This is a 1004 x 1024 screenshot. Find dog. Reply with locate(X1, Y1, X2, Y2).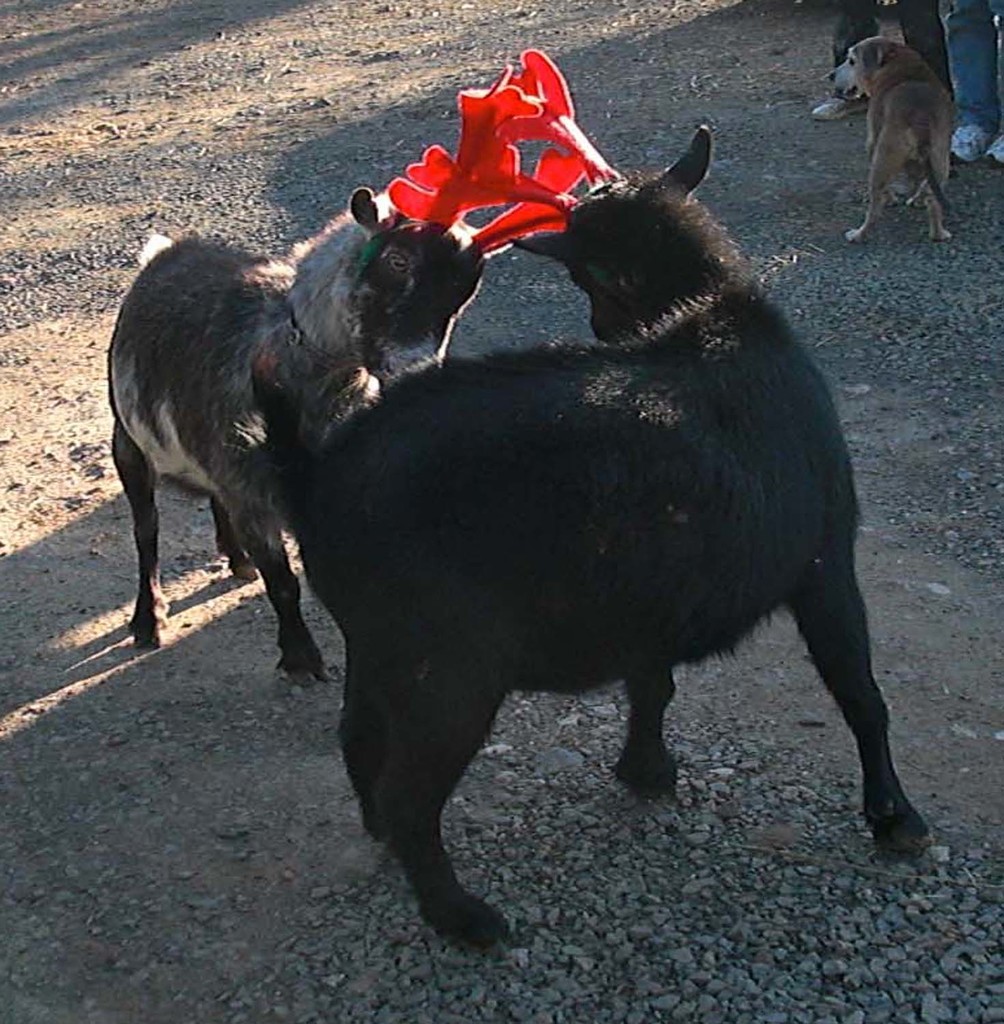
locate(820, 35, 956, 245).
